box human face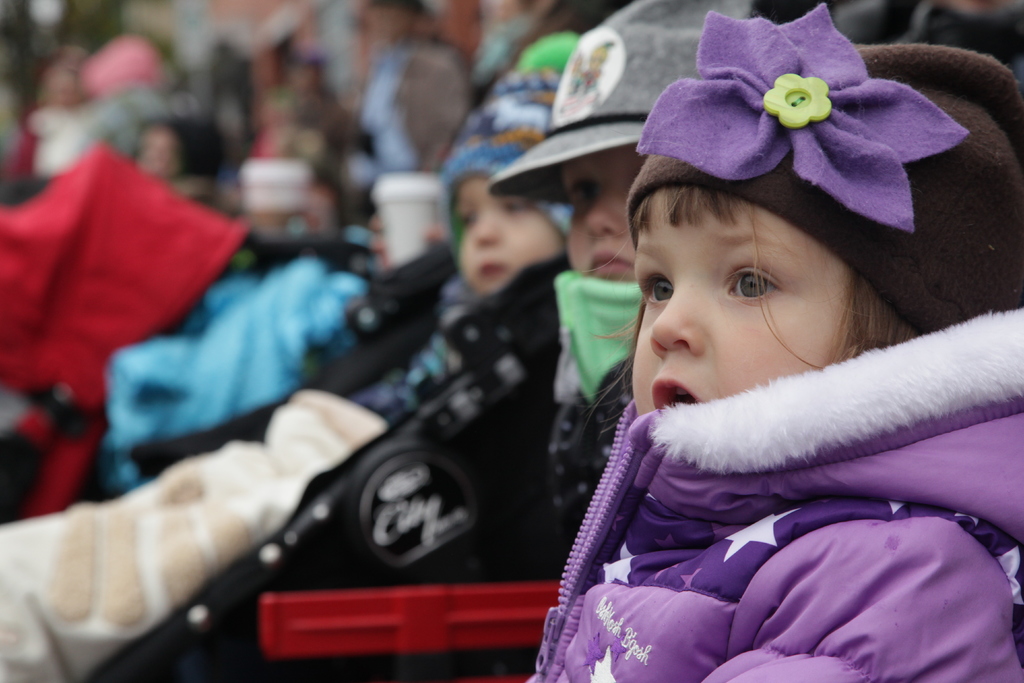
l=454, t=173, r=568, b=292
